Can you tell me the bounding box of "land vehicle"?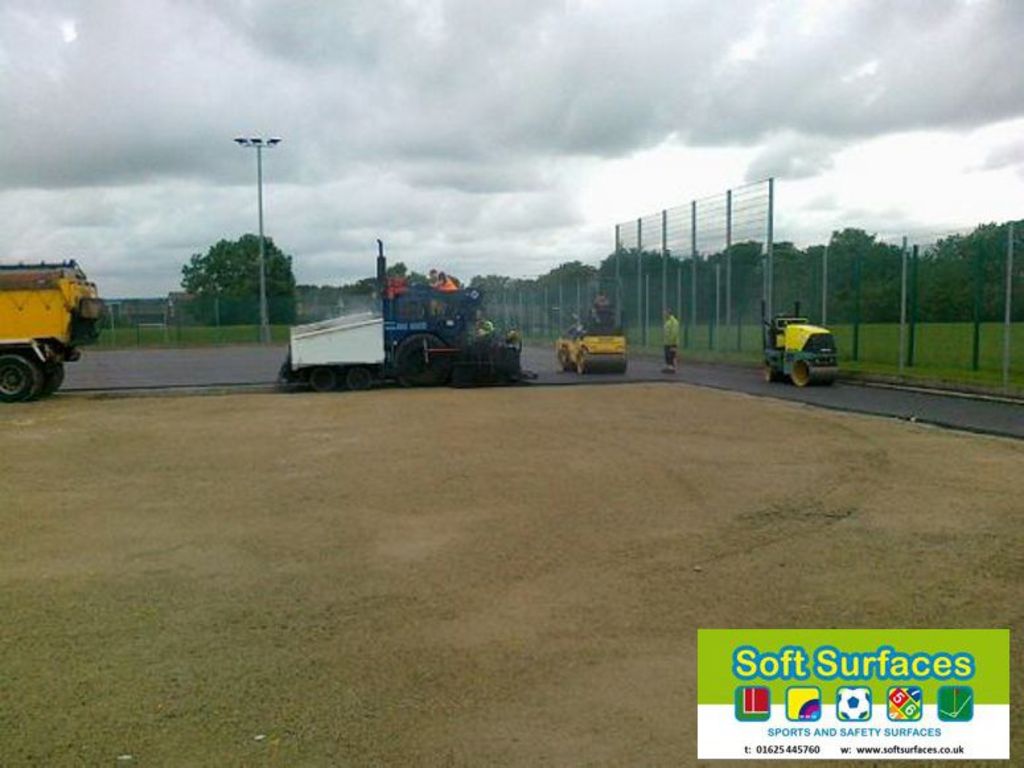
l=260, t=251, r=556, b=386.
